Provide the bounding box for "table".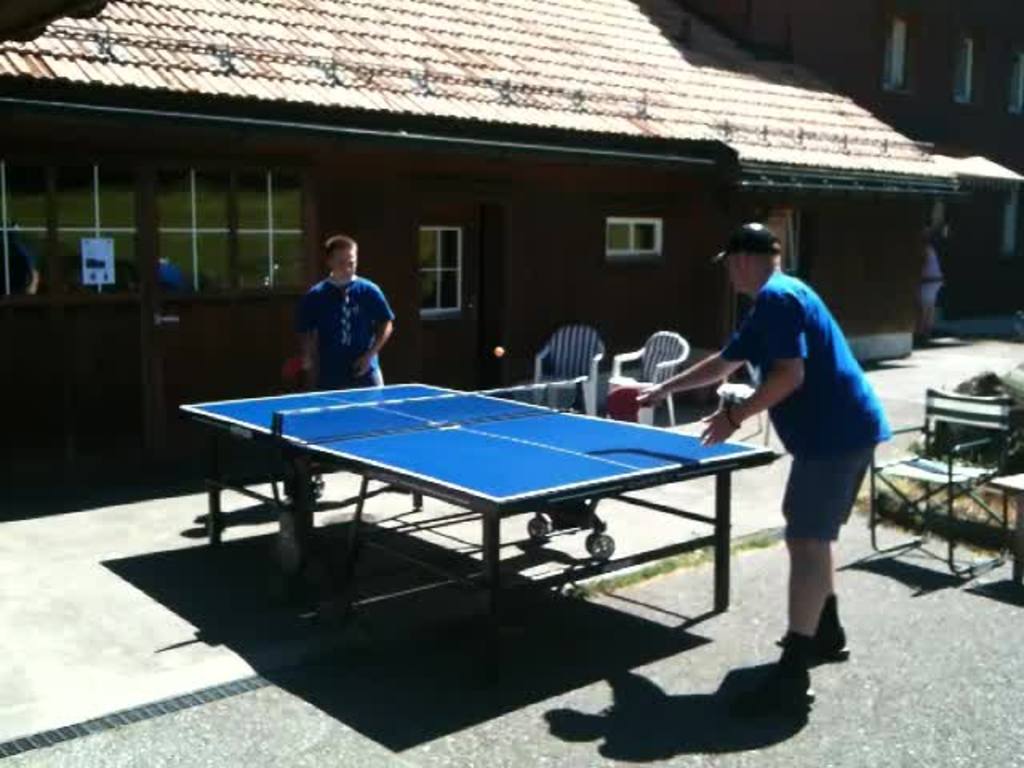
<bbox>173, 370, 774, 704</bbox>.
